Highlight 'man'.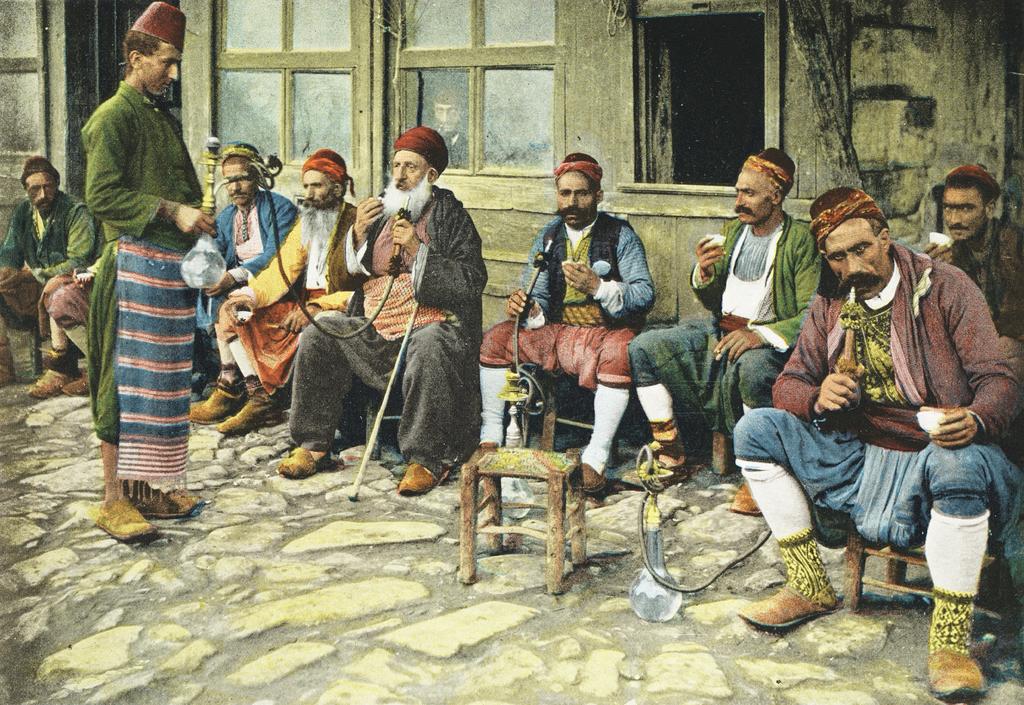
Highlighted region: BBox(273, 121, 492, 503).
